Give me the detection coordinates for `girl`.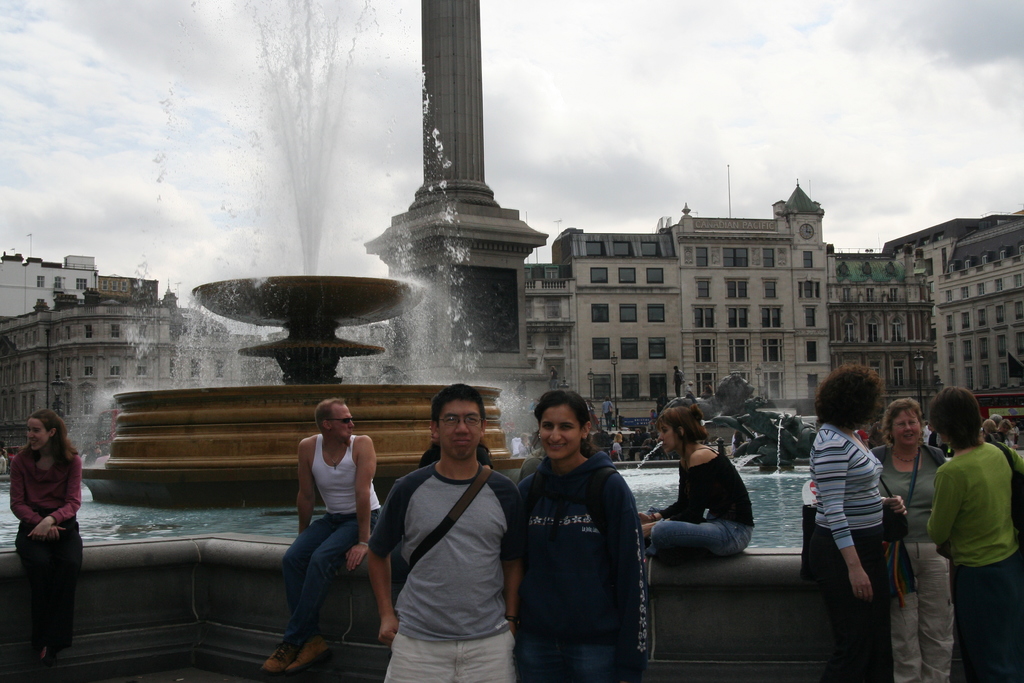
x1=637 y1=399 x2=758 y2=566.
